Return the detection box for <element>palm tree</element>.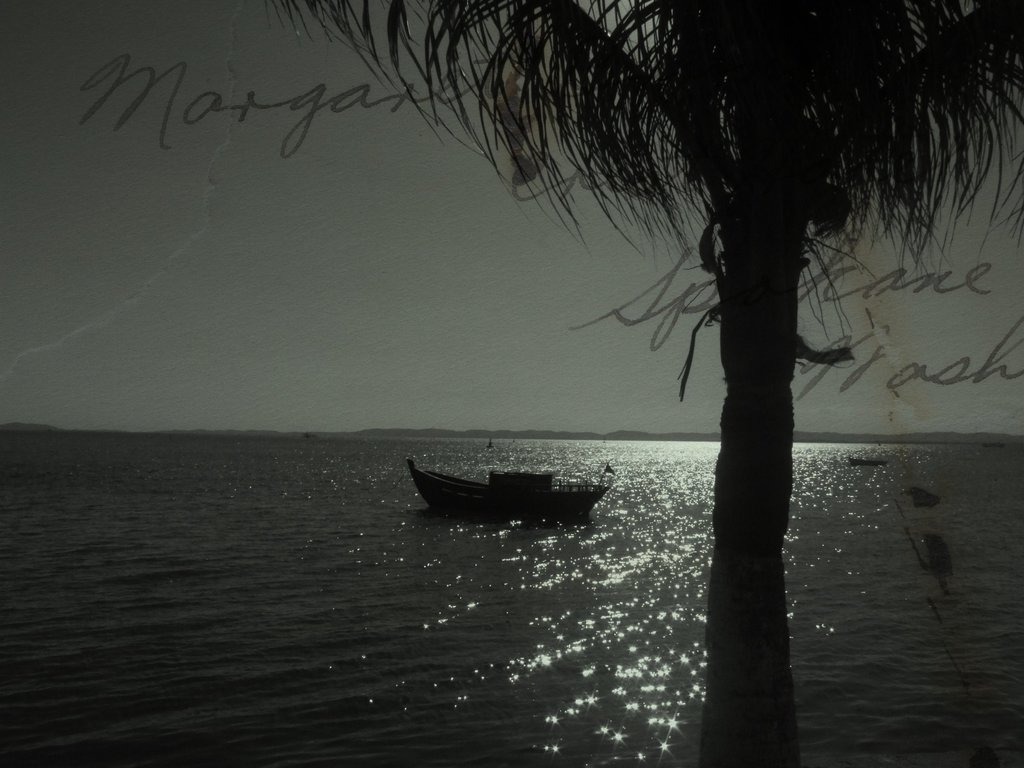
detection(253, 0, 974, 646).
